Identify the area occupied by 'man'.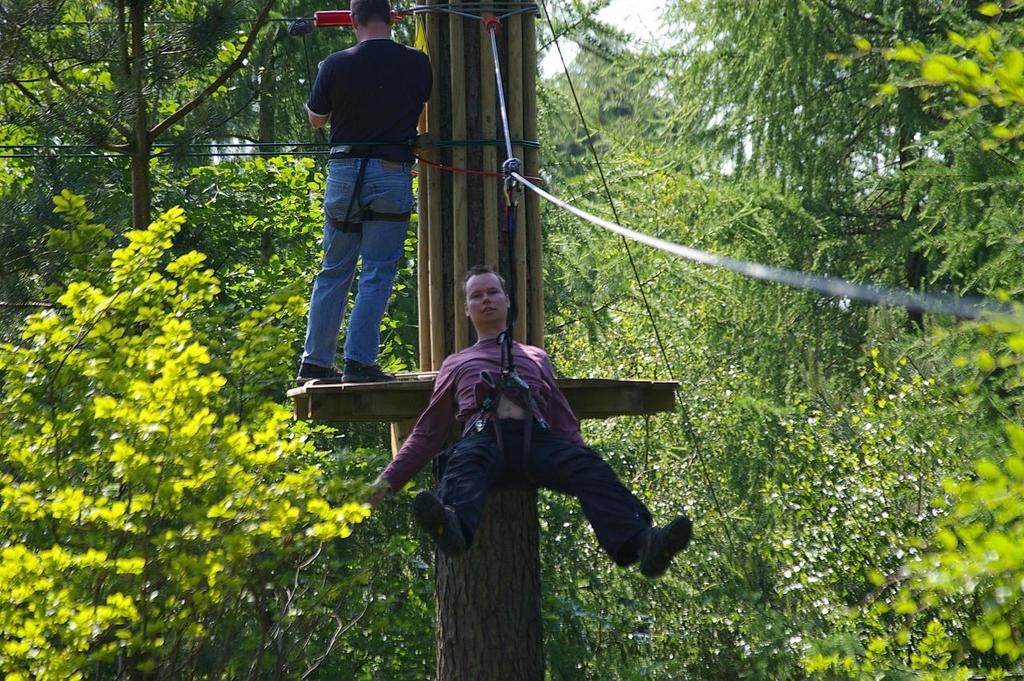
Area: box=[294, 0, 435, 383].
